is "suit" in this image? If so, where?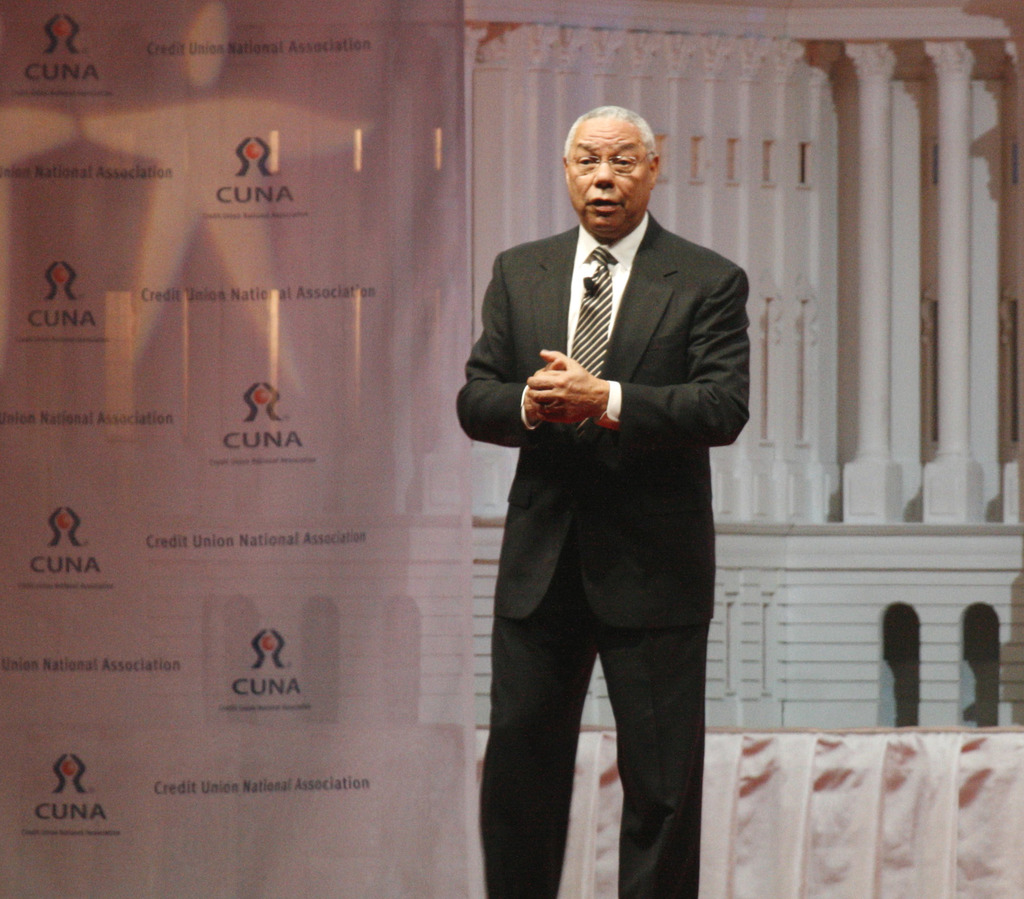
Yes, at {"left": 439, "top": 120, "right": 751, "bottom": 889}.
